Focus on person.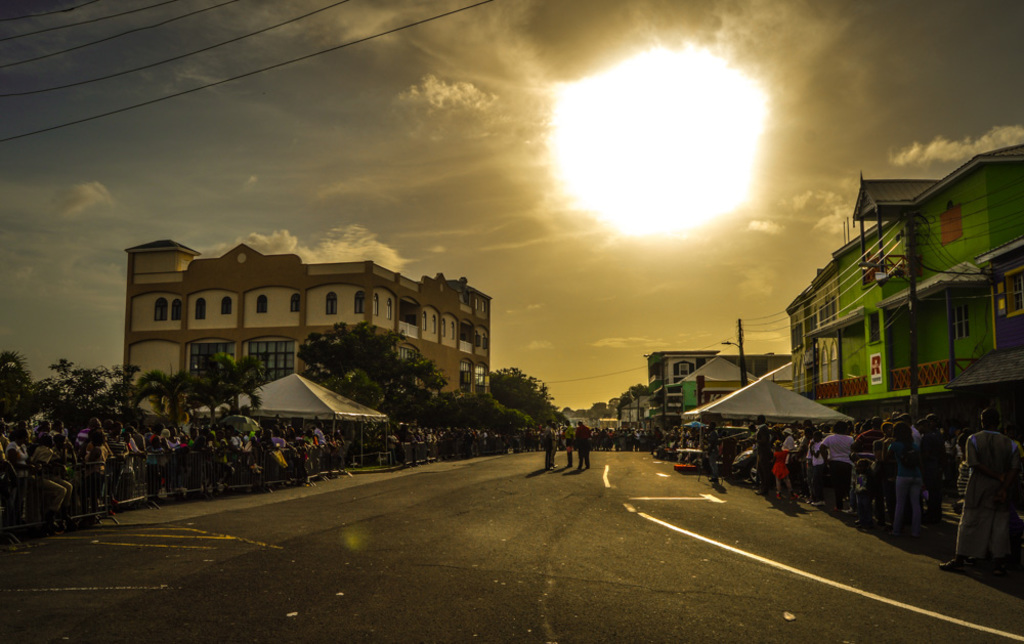
Focused at [left=532, top=416, right=557, bottom=476].
